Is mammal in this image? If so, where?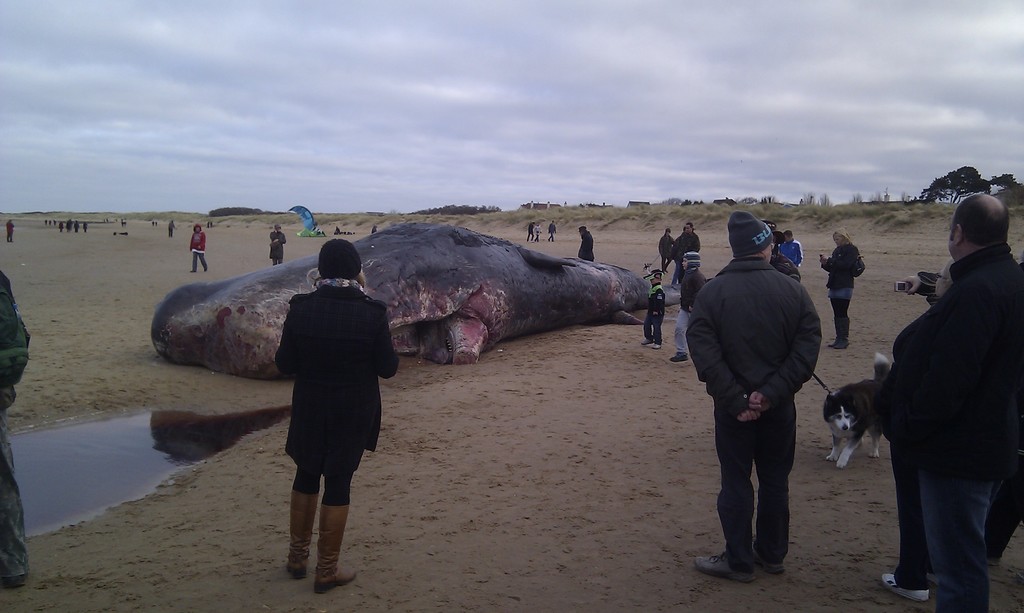
Yes, at [47,219,49,227].
